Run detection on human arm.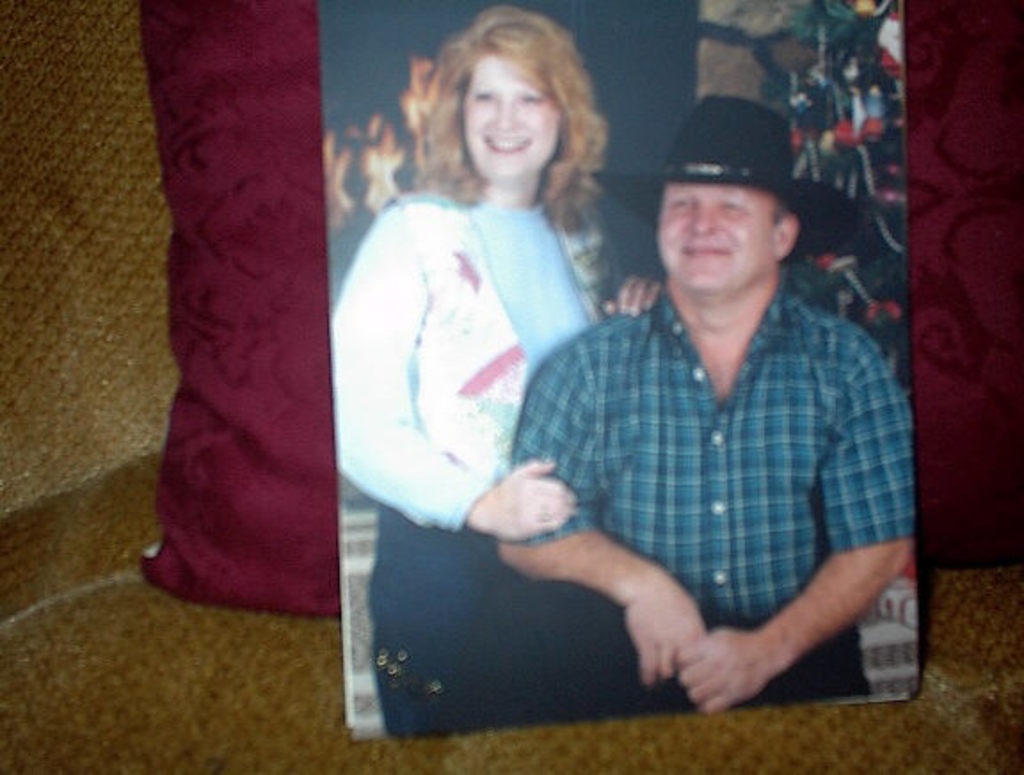
Result: locate(665, 350, 926, 713).
